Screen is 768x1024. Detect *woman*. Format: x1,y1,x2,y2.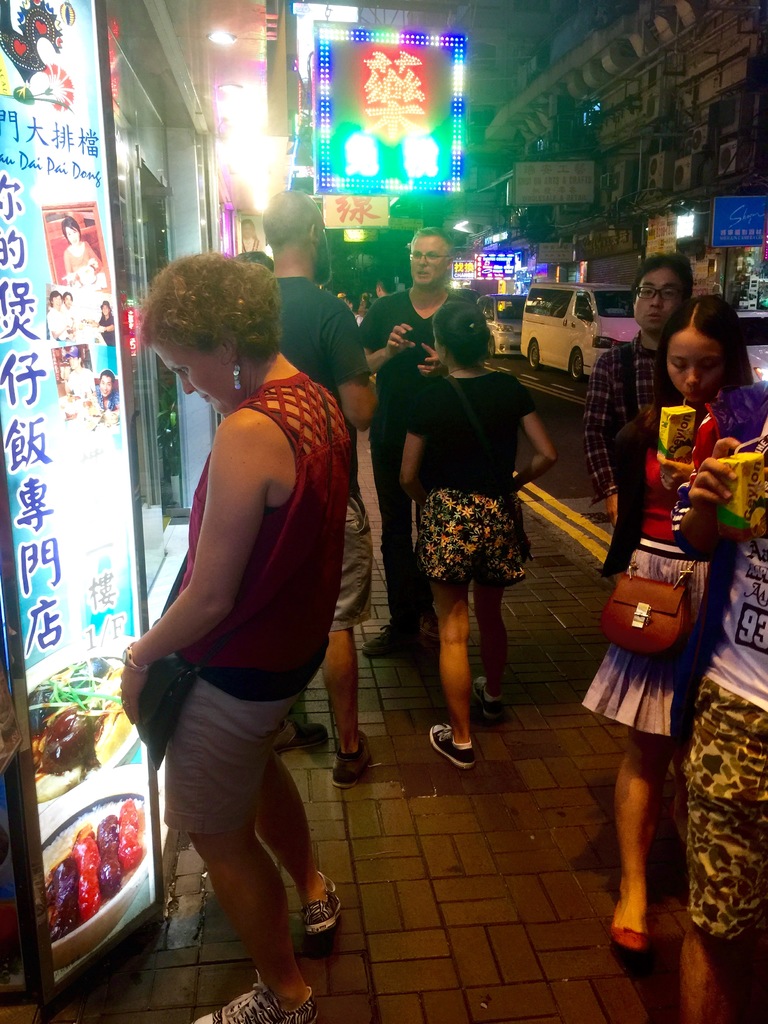
120,248,357,1023.
